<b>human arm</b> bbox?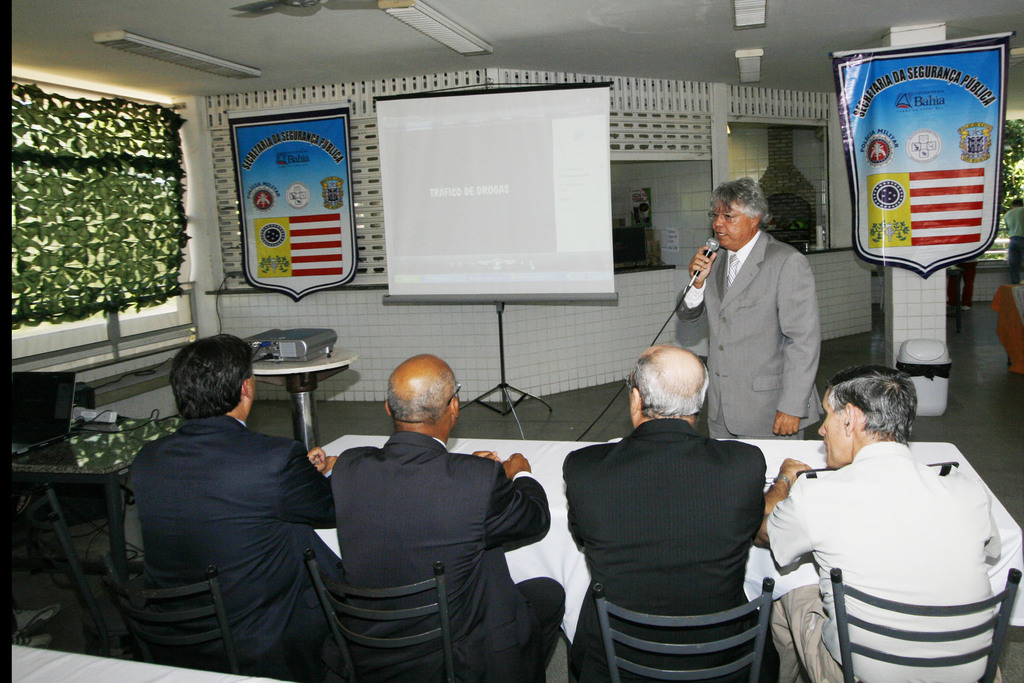
(left=753, top=451, right=812, bottom=550)
